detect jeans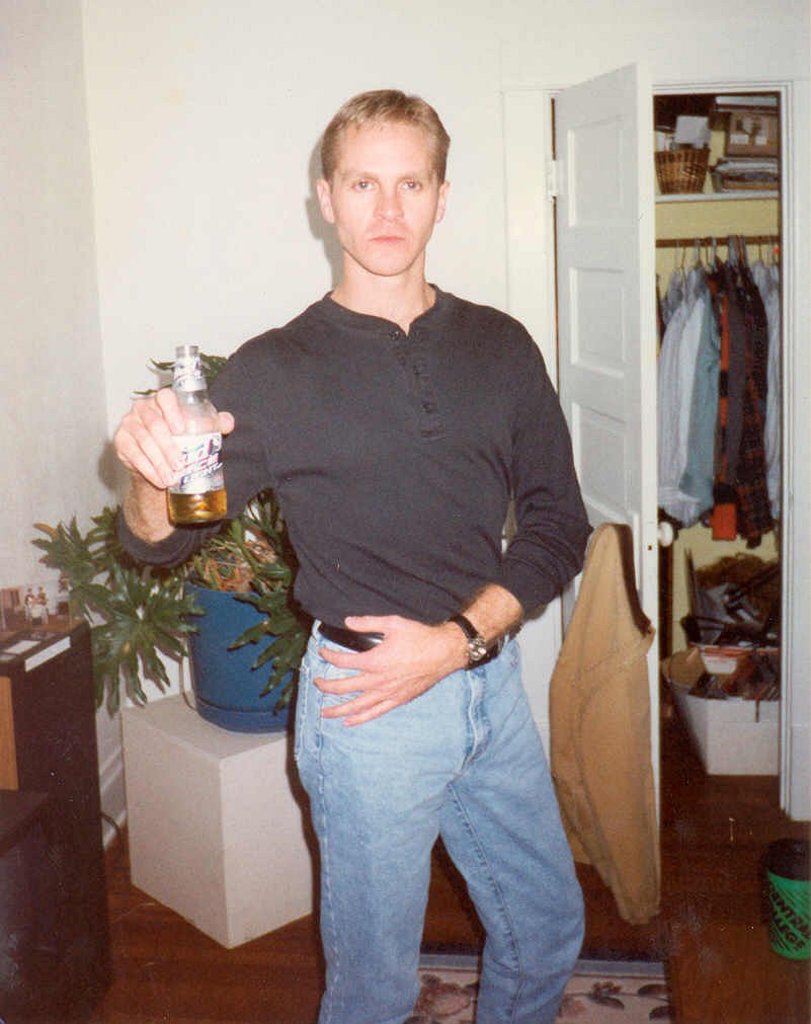
rect(291, 619, 583, 1023)
